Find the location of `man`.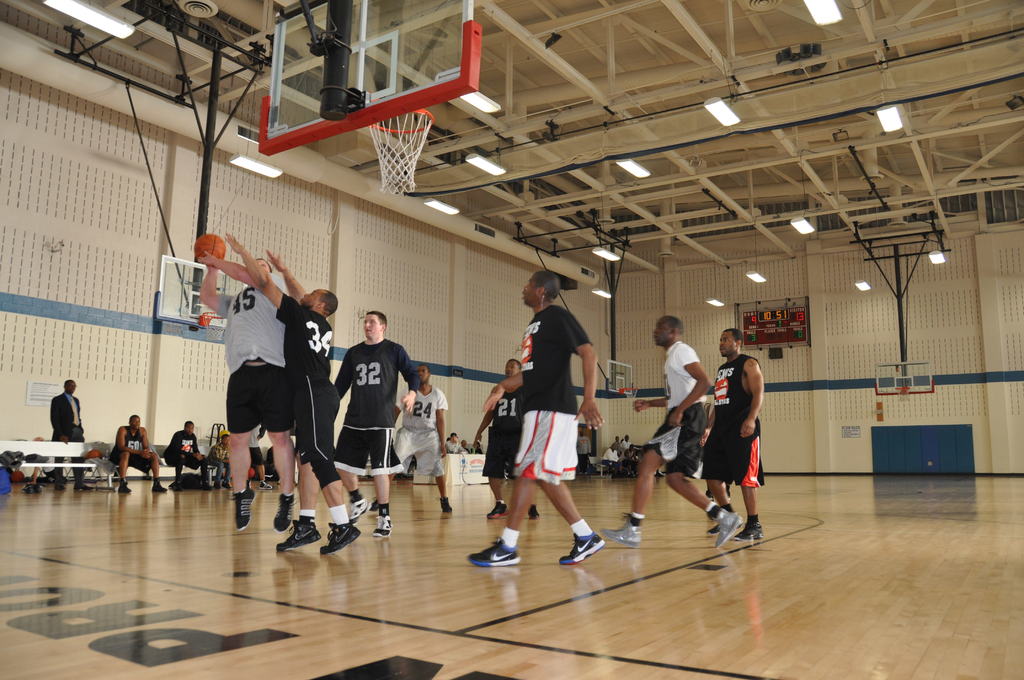
Location: (211,230,378,564).
